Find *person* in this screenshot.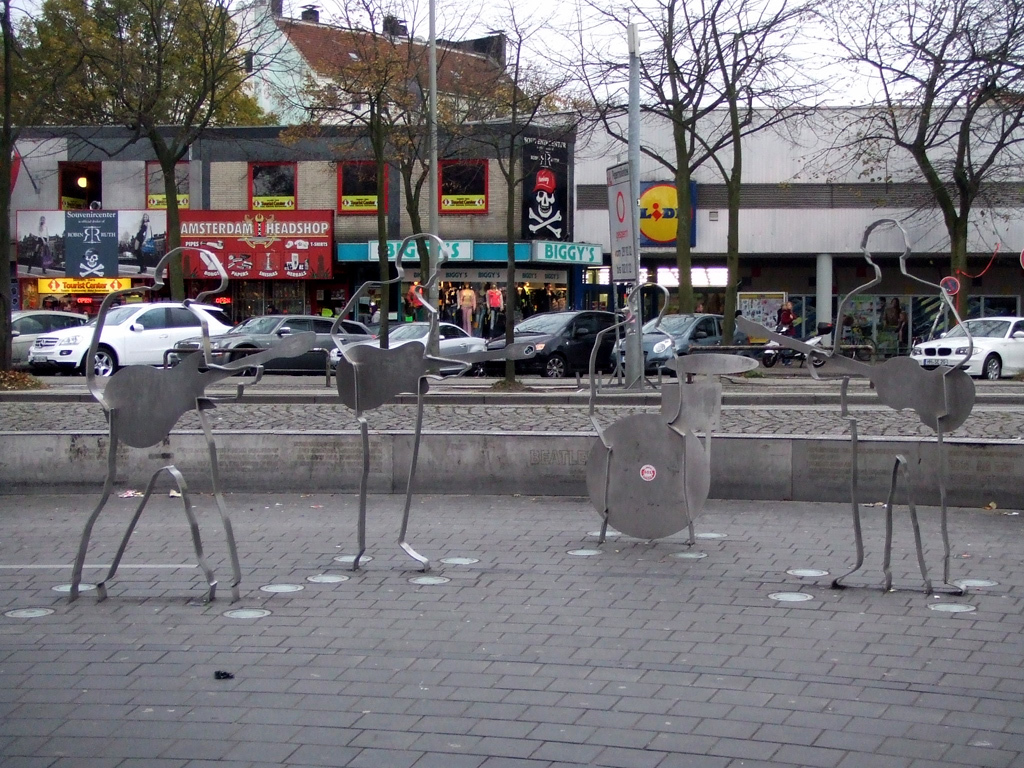
The bounding box for *person* is 332, 228, 475, 574.
